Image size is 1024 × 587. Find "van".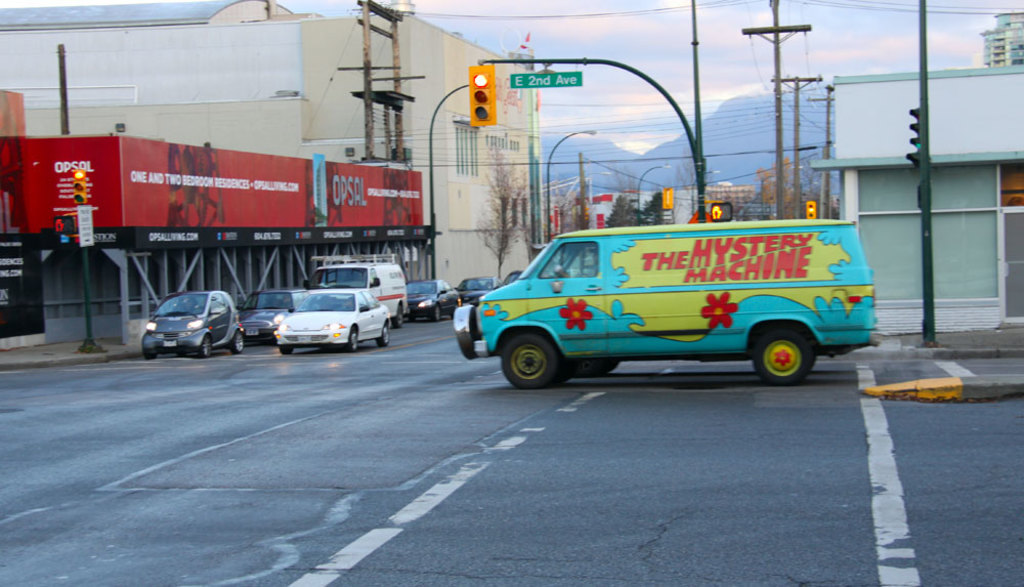
l=302, t=252, r=412, b=327.
